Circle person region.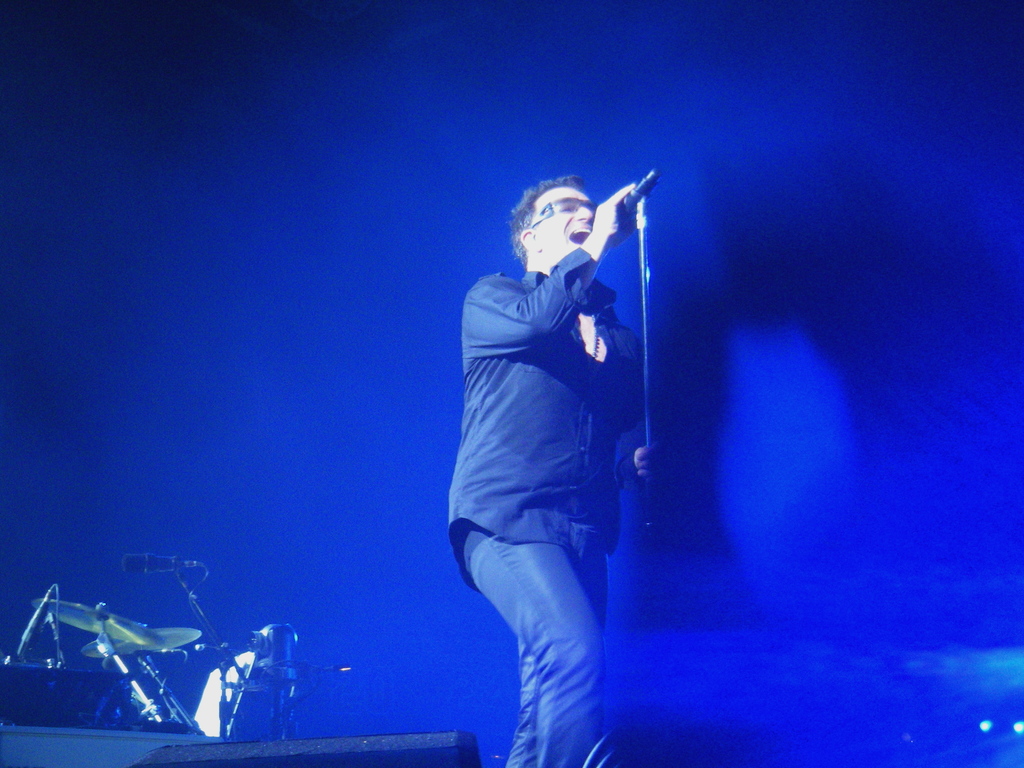
Region: left=430, top=157, right=666, bottom=748.
